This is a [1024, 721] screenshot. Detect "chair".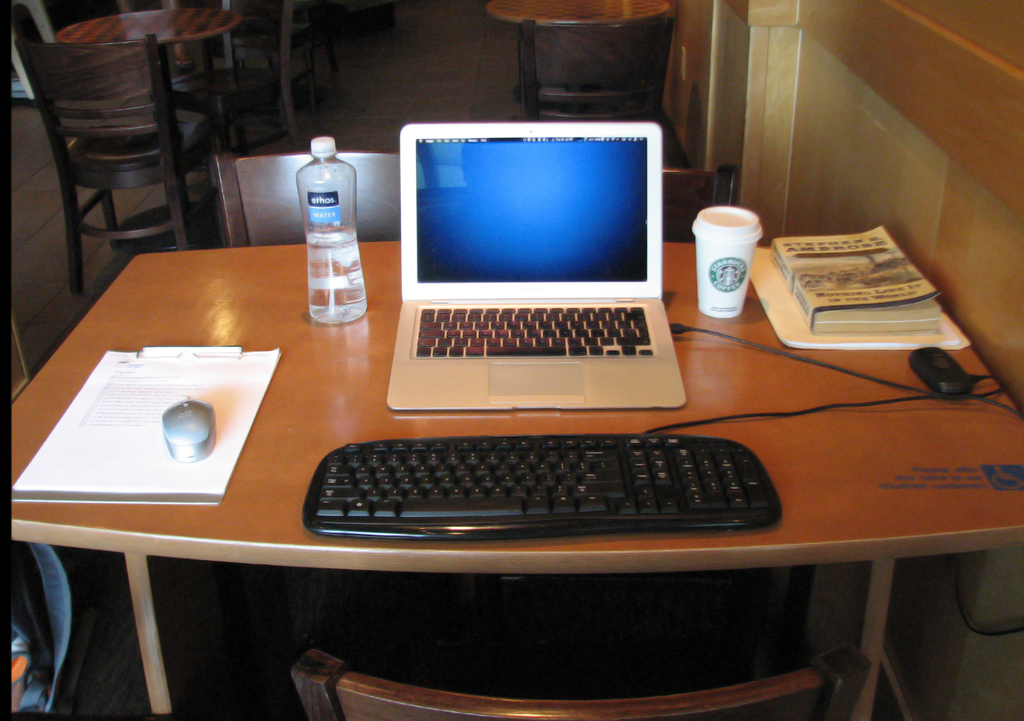
x1=517, y1=6, x2=687, y2=167.
